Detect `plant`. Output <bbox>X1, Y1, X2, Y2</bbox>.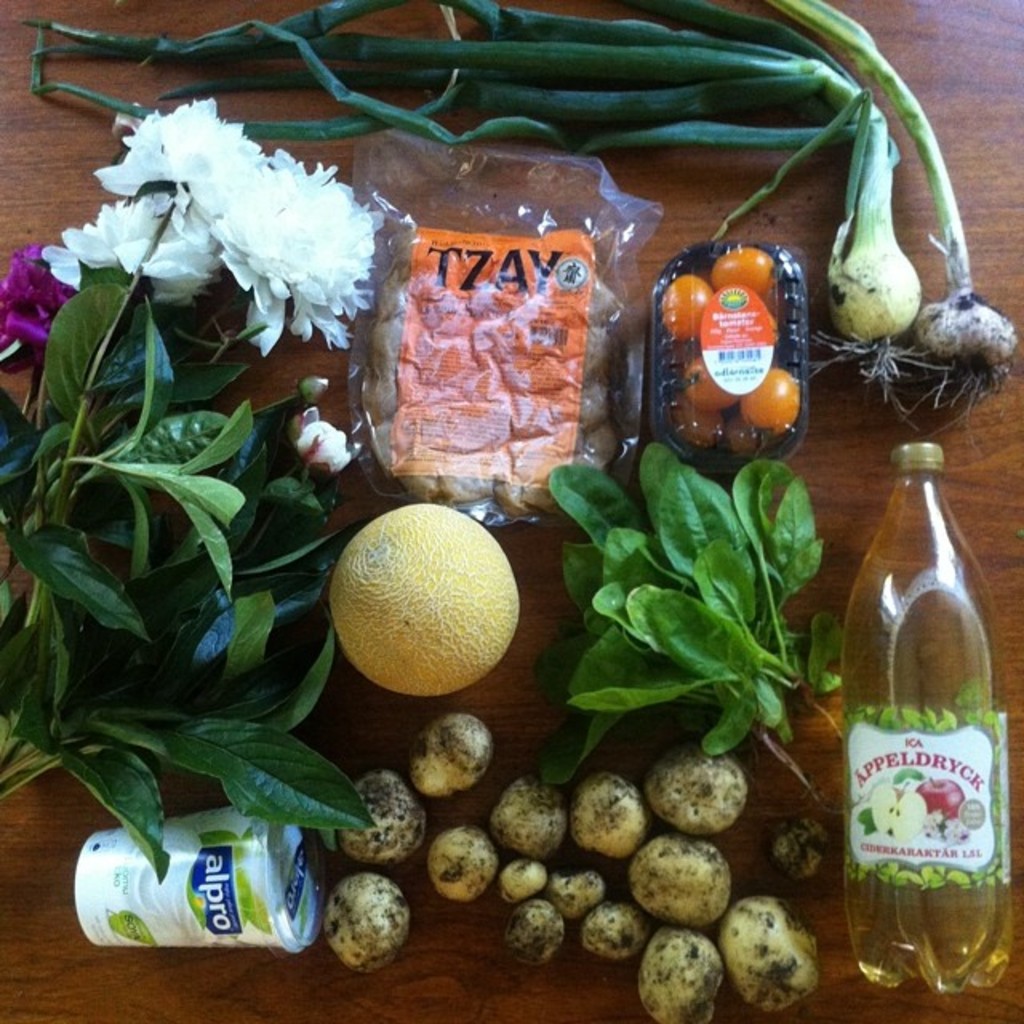
<bbox>533, 438, 846, 786</bbox>.
